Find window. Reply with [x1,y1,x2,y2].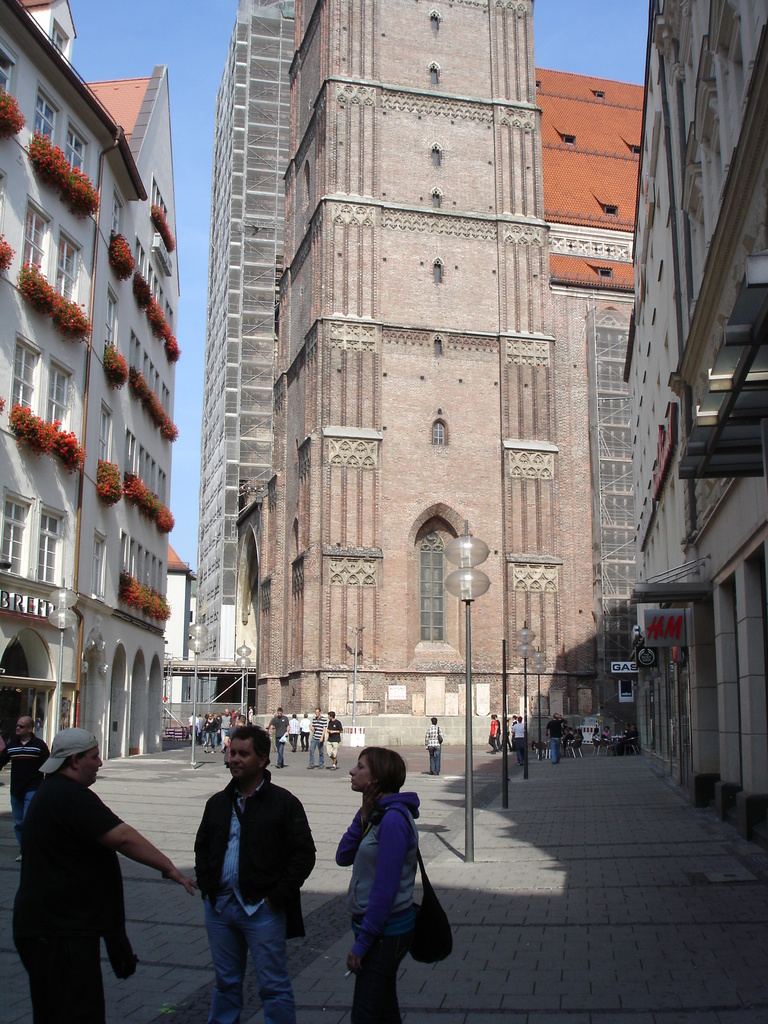
[110,197,124,250].
